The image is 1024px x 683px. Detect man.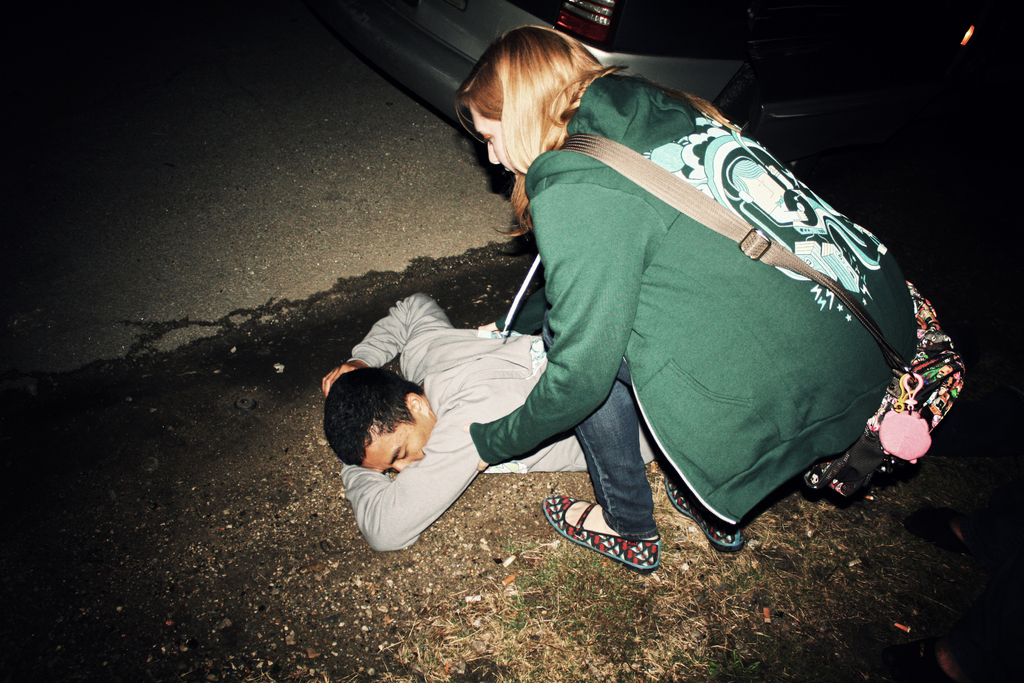
Detection: 316, 292, 663, 551.
